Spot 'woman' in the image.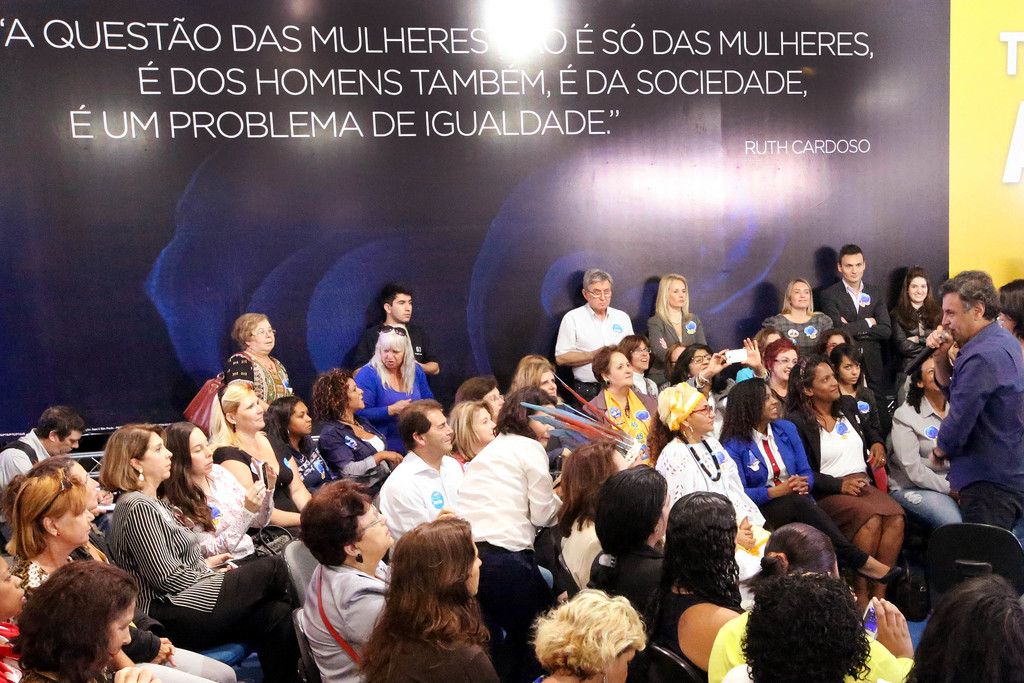
'woman' found at select_region(789, 350, 892, 607).
